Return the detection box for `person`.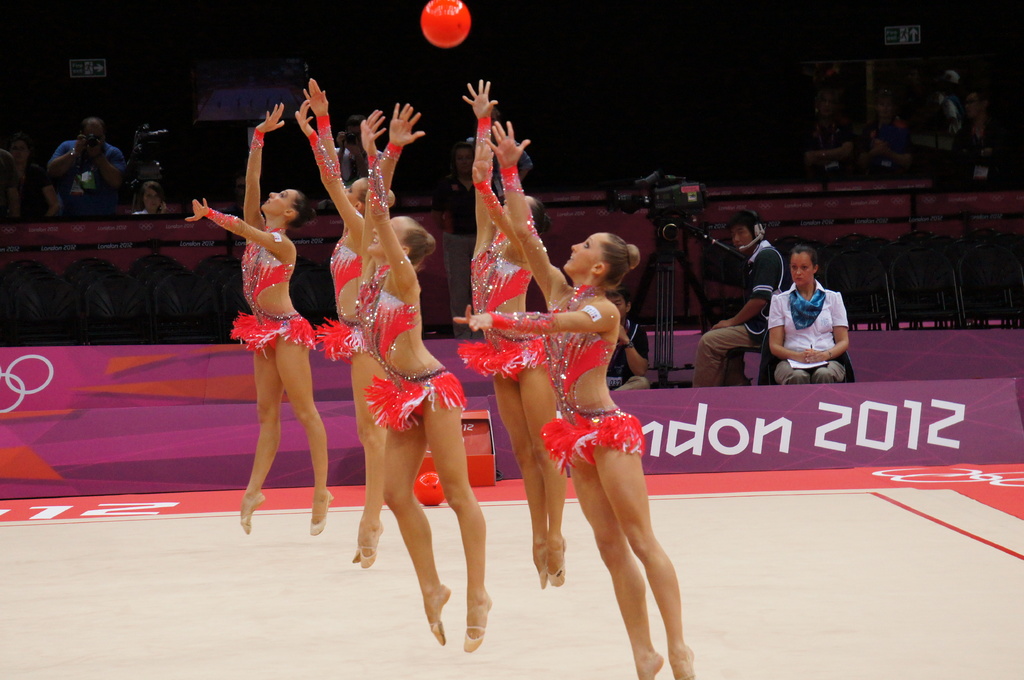
[477,75,548,593].
